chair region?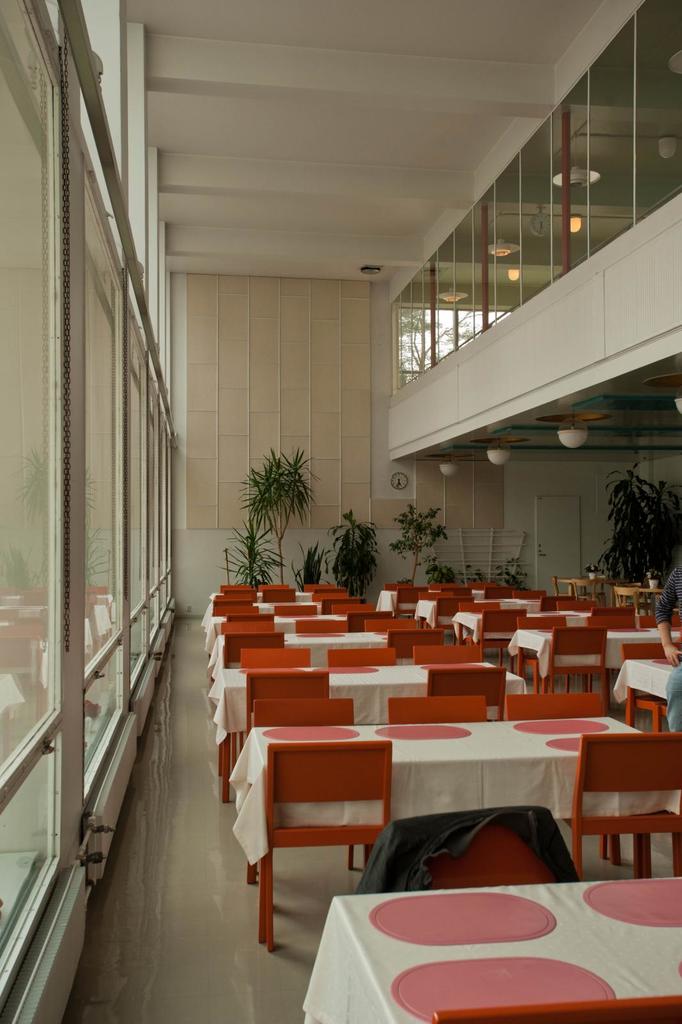
l=211, t=599, r=253, b=614
